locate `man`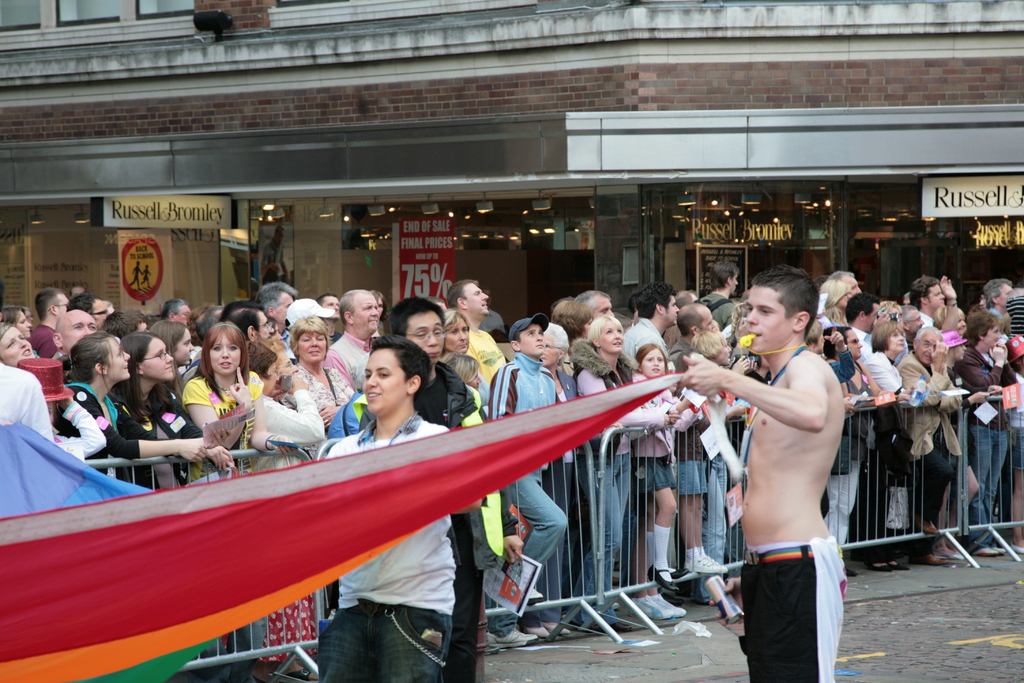
pyautogui.locateOnScreen(447, 280, 508, 384)
